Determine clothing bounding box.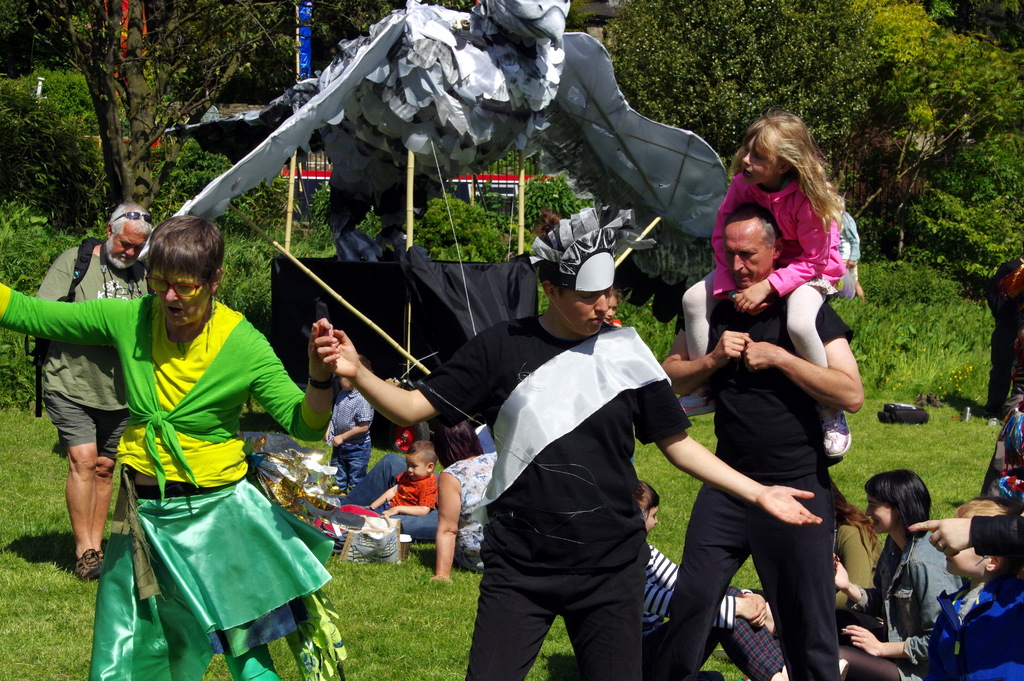
Determined: [x1=325, y1=387, x2=370, y2=495].
